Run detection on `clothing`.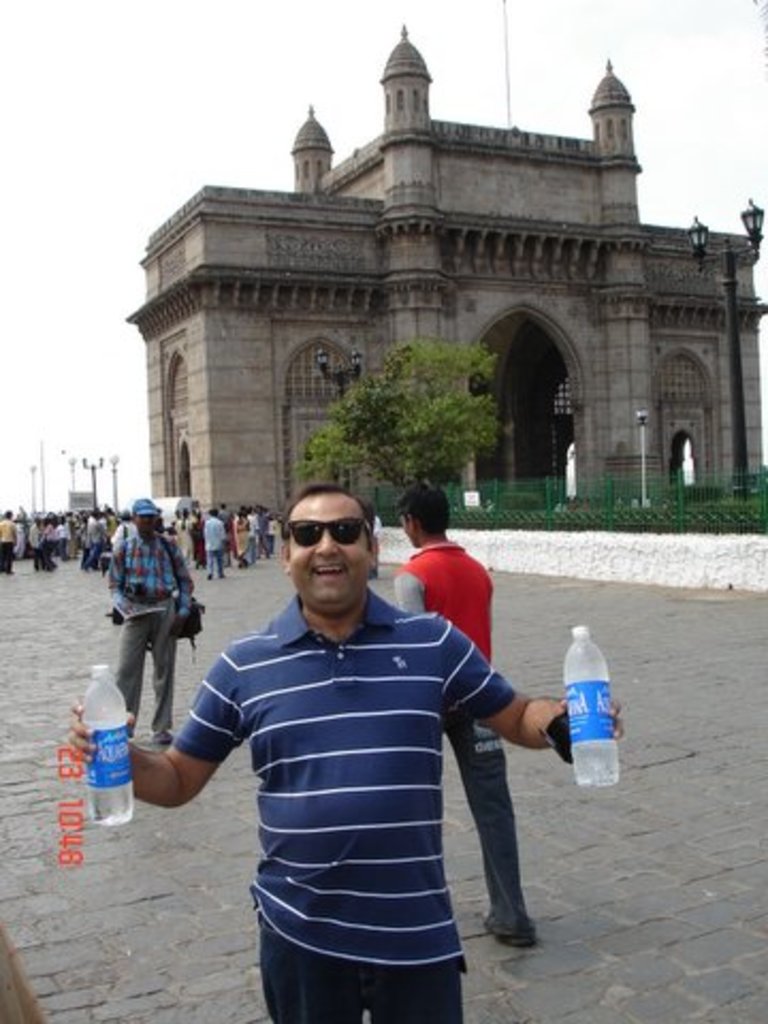
Result: bbox(70, 523, 81, 553).
